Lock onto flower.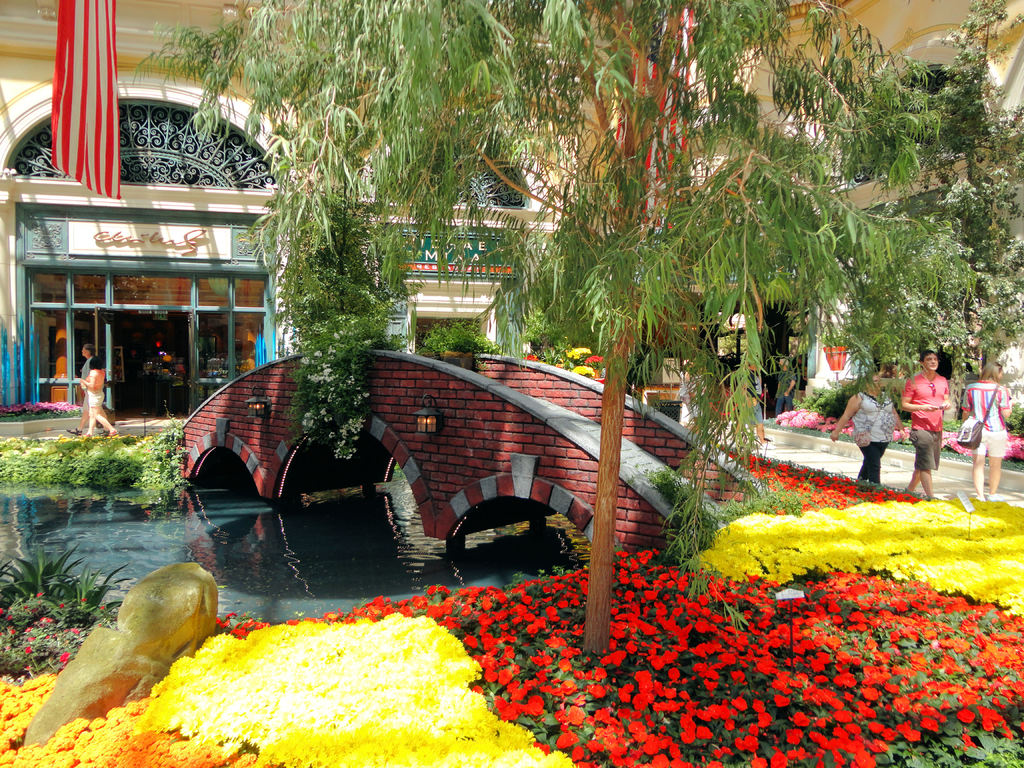
Locked: locate(523, 348, 545, 360).
